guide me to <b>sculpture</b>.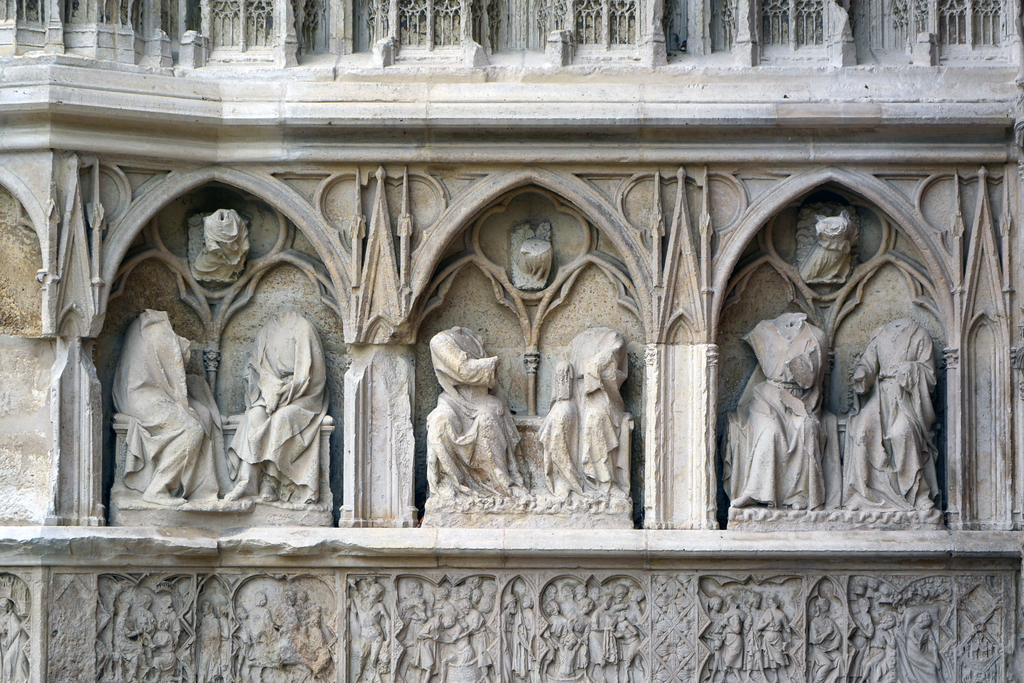
Guidance: pyautogui.locateOnScreen(548, 598, 567, 664).
